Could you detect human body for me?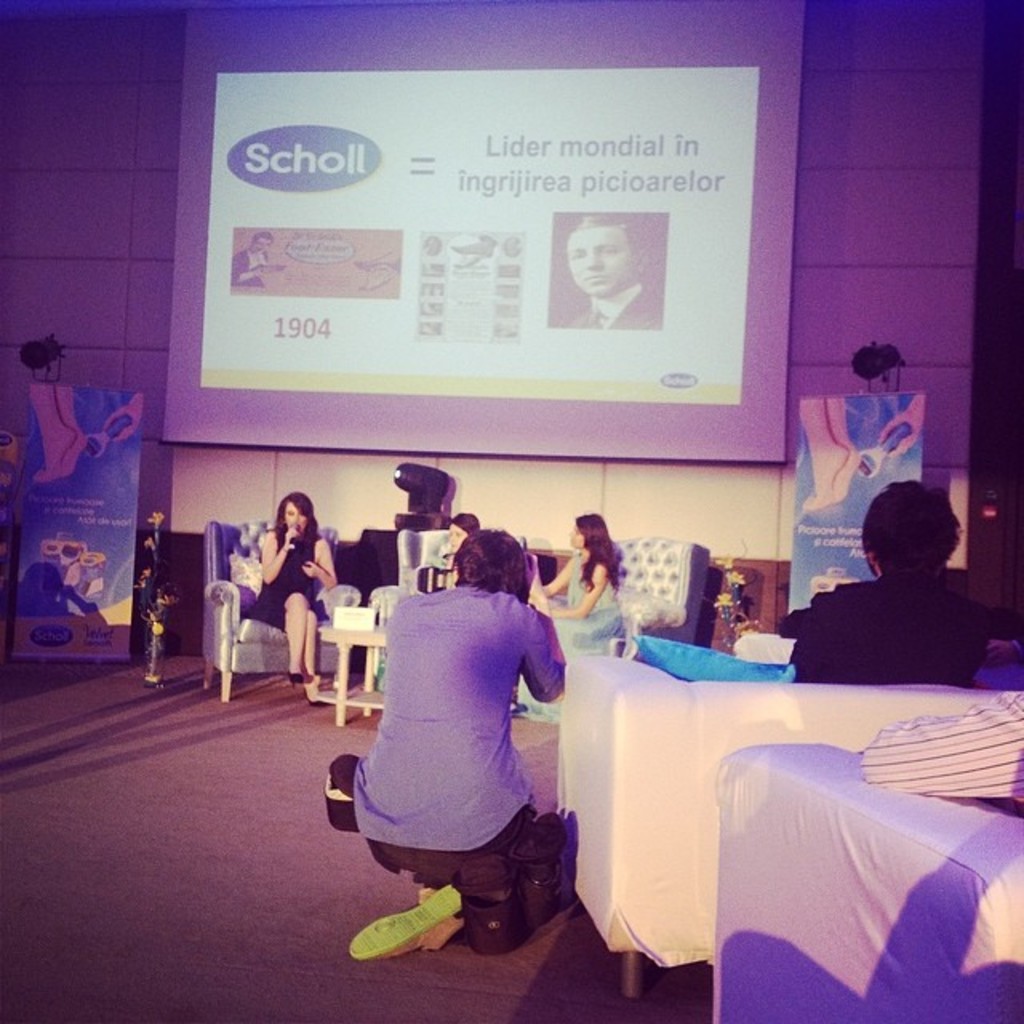
Detection result: [224,248,282,286].
